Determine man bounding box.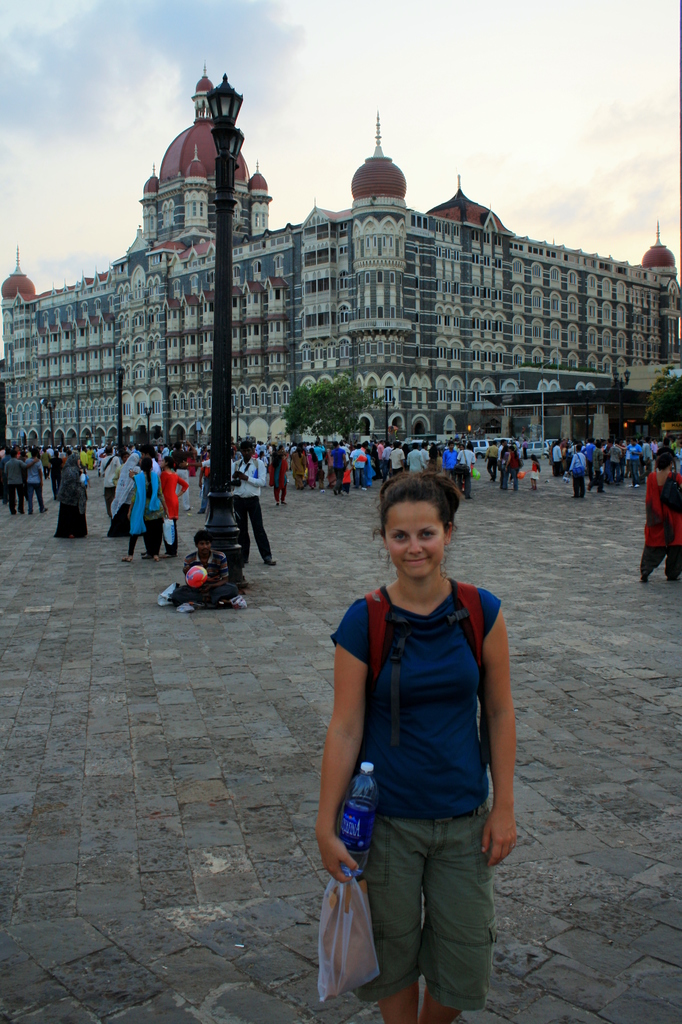
Determined: 380:440:394:484.
